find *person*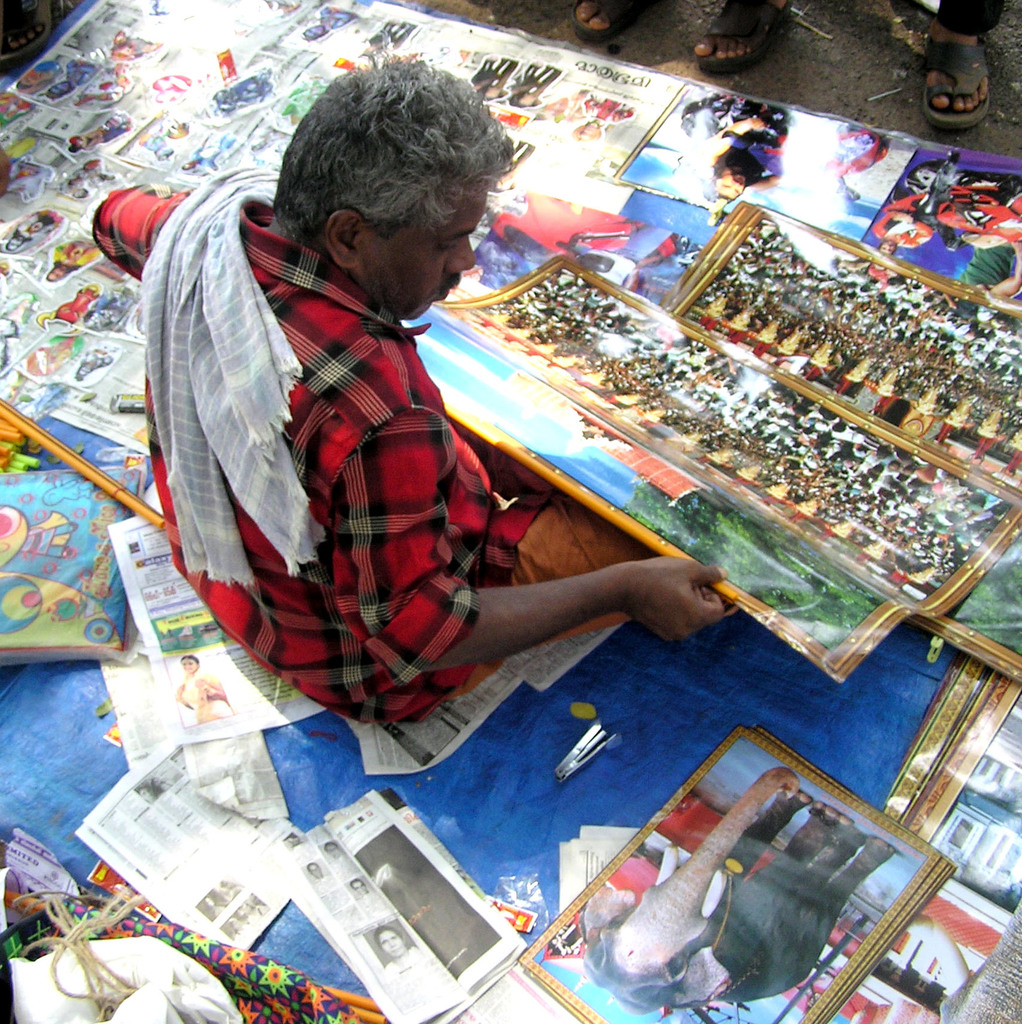
pyautogui.locateOnScreen(43, 234, 99, 279)
